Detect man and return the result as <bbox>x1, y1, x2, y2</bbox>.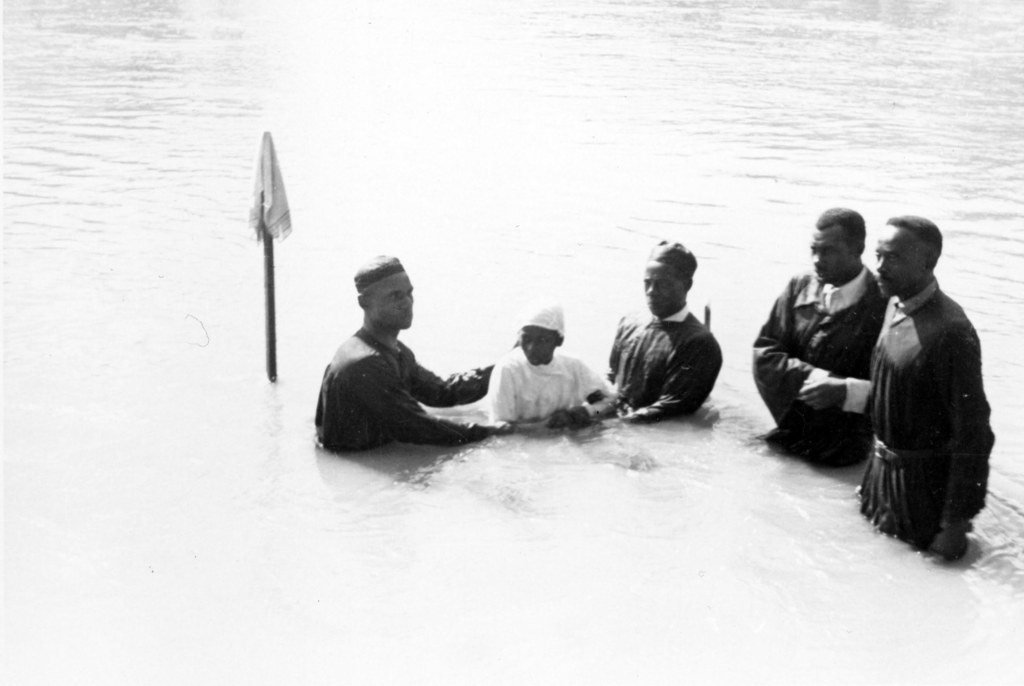
<bbox>801, 214, 993, 556</bbox>.
